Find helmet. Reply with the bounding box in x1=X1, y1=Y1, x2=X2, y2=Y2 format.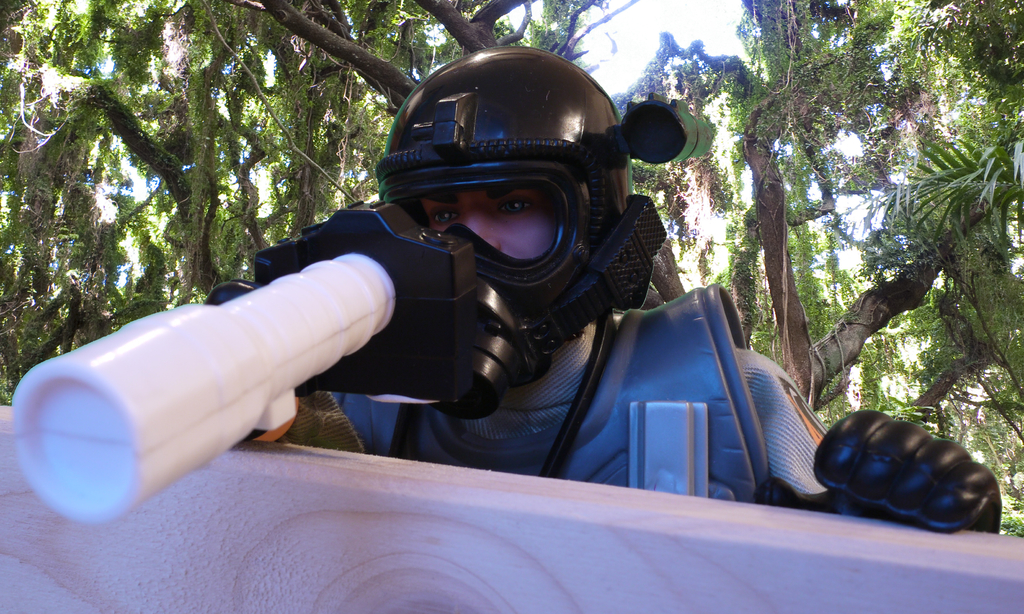
x1=376, y1=60, x2=648, y2=311.
